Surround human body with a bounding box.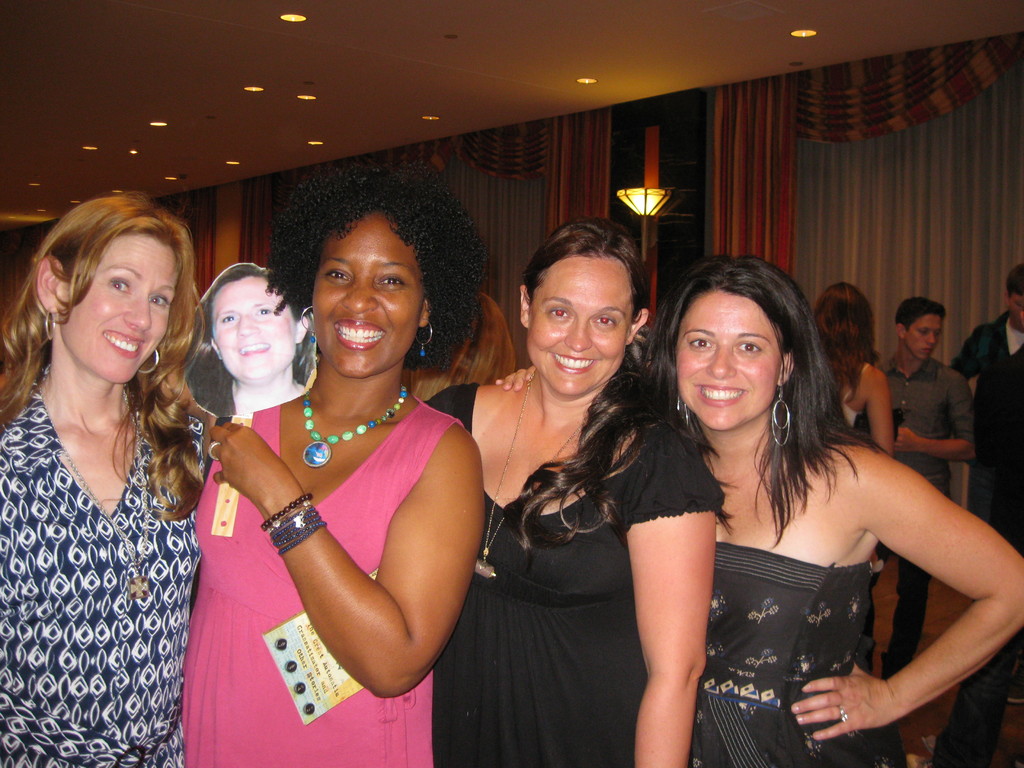
pyautogui.locateOnScreen(504, 373, 1023, 767).
